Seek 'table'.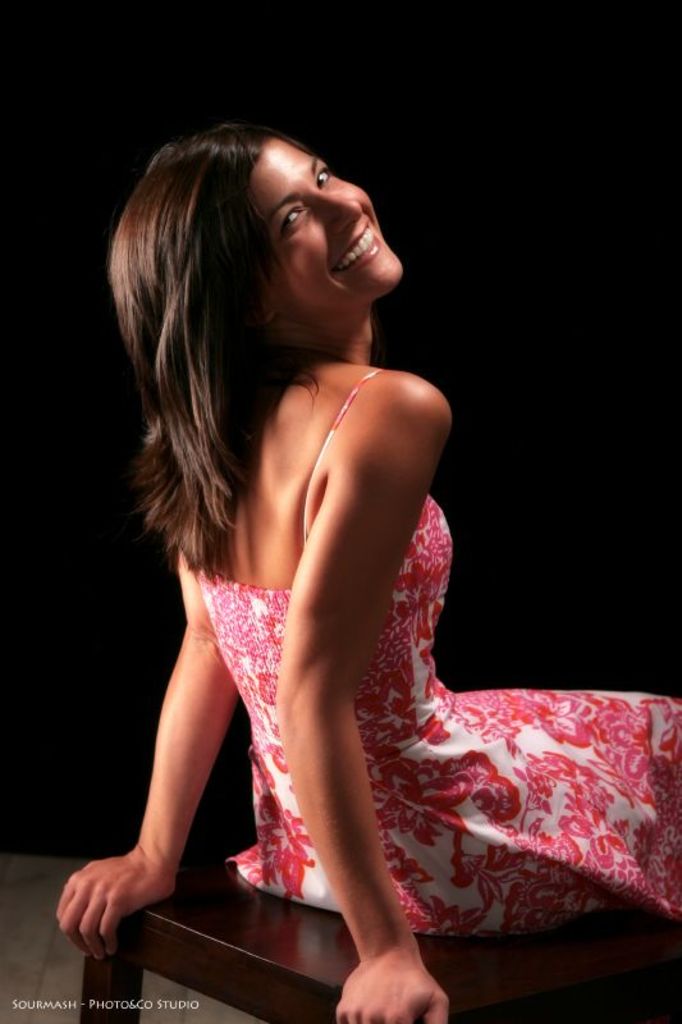
(78, 860, 681, 1019).
